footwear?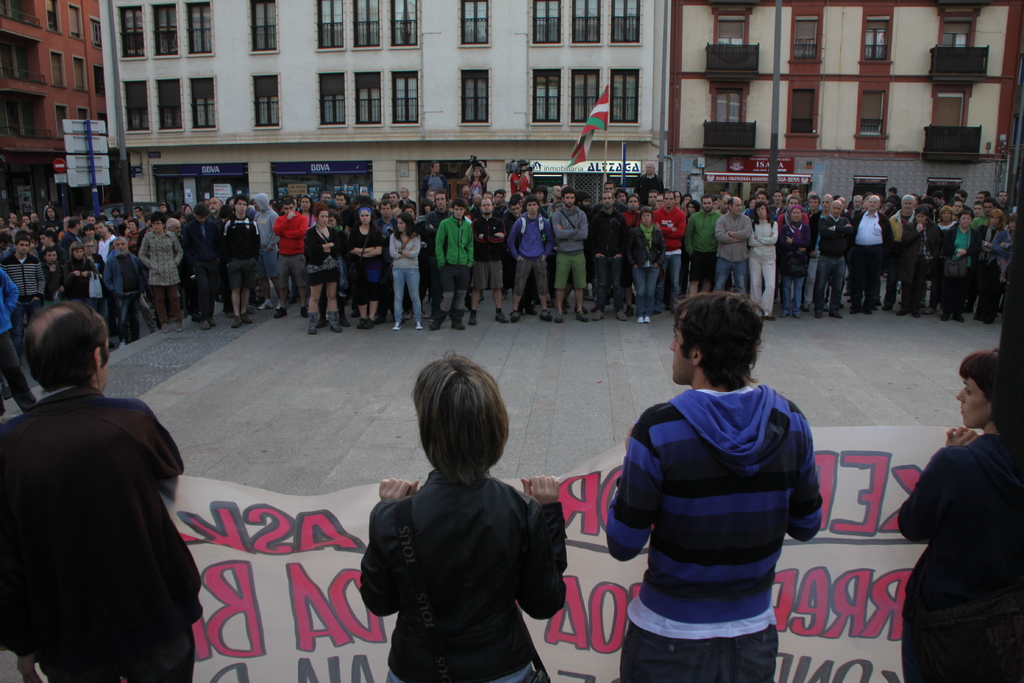
<box>815,310,822,320</box>
